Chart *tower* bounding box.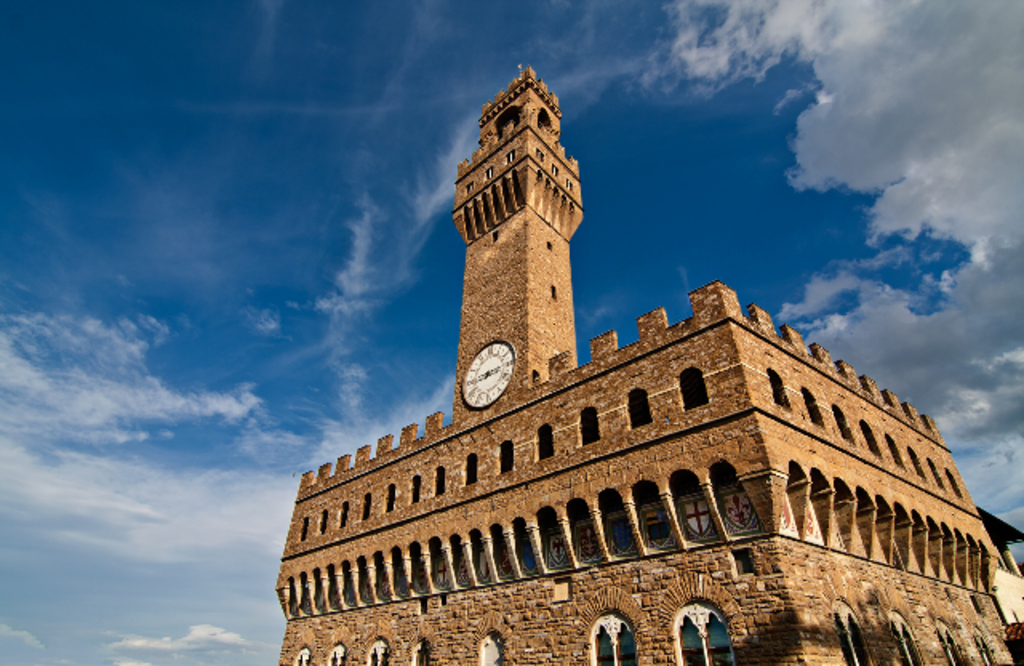
Charted: x1=446, y1=30, x2=595, y2=391.
